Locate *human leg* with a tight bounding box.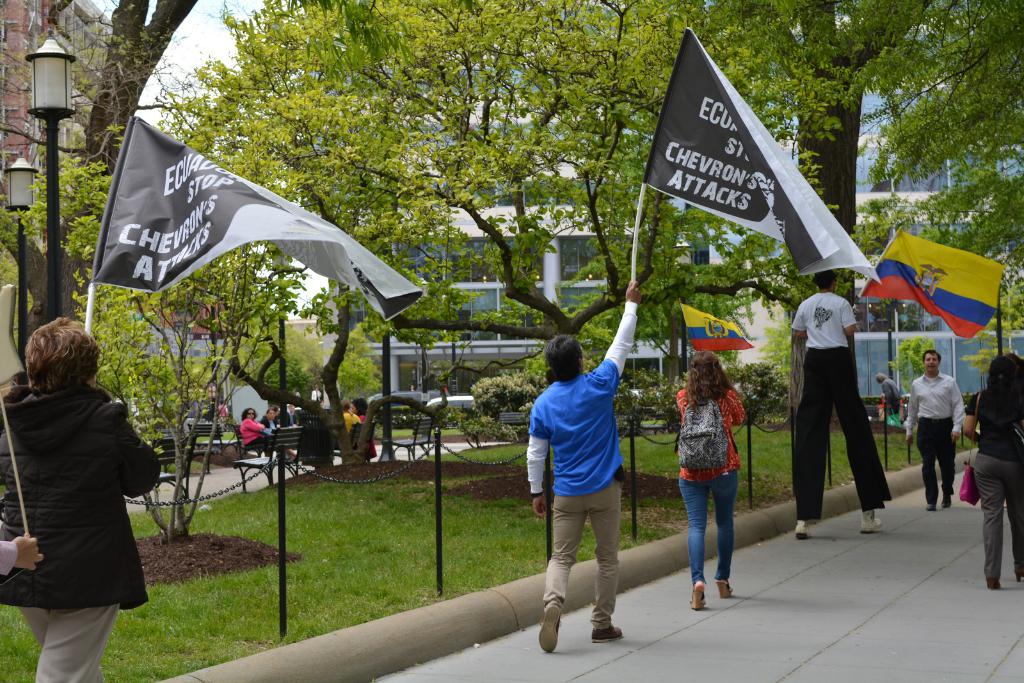
[791,355,825,533].
